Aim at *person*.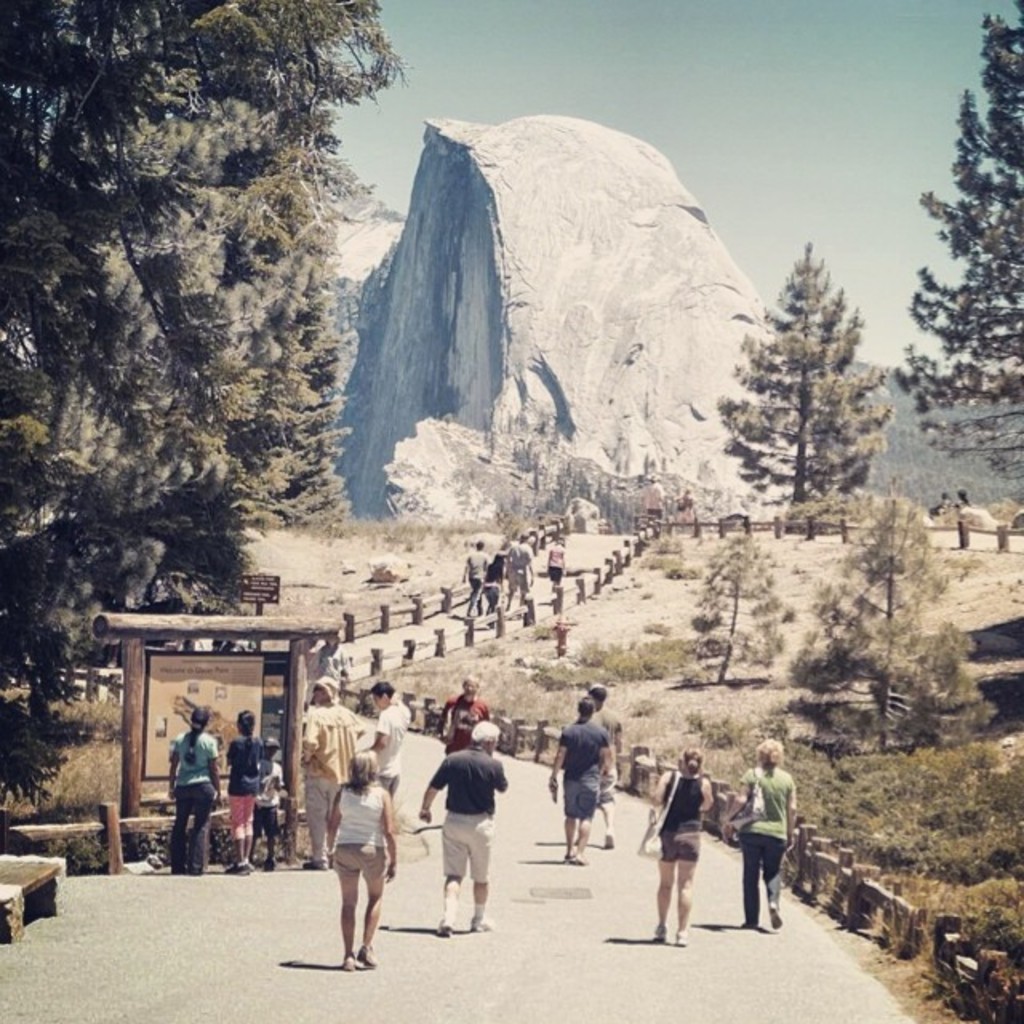
Aimed at (x1=466, y1=536, x2=486, y2=613).
